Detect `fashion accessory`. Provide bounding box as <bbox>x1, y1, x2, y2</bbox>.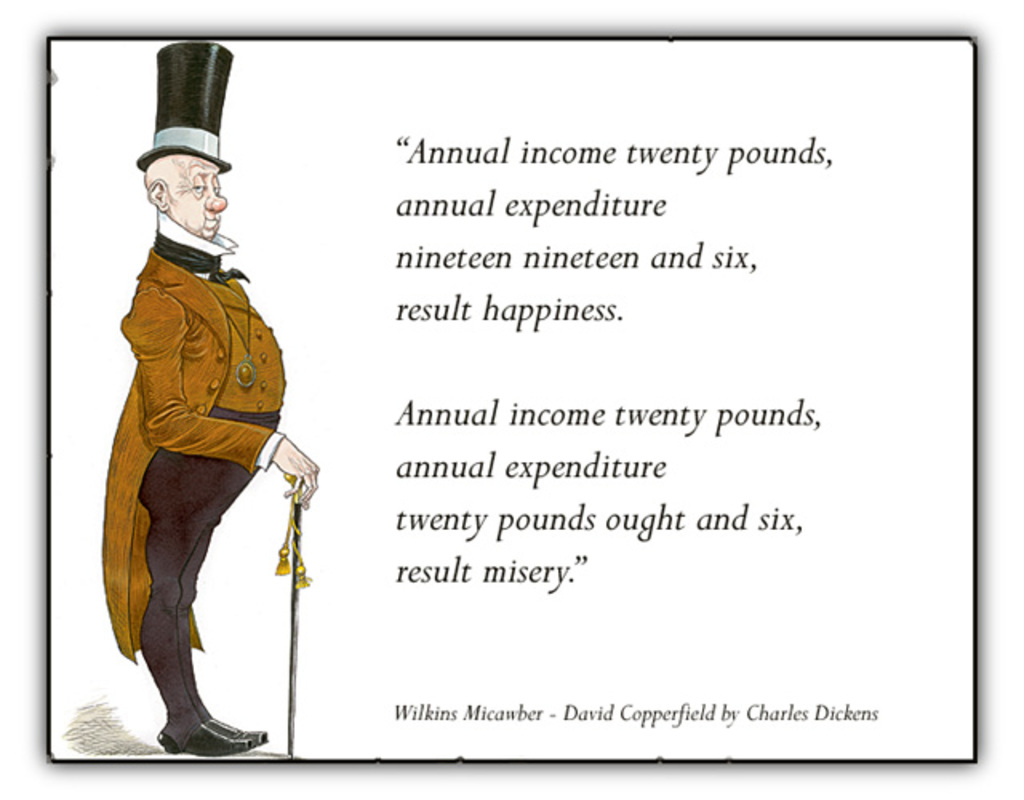
<bbox>154, 722, 266, 757</bbox>.
